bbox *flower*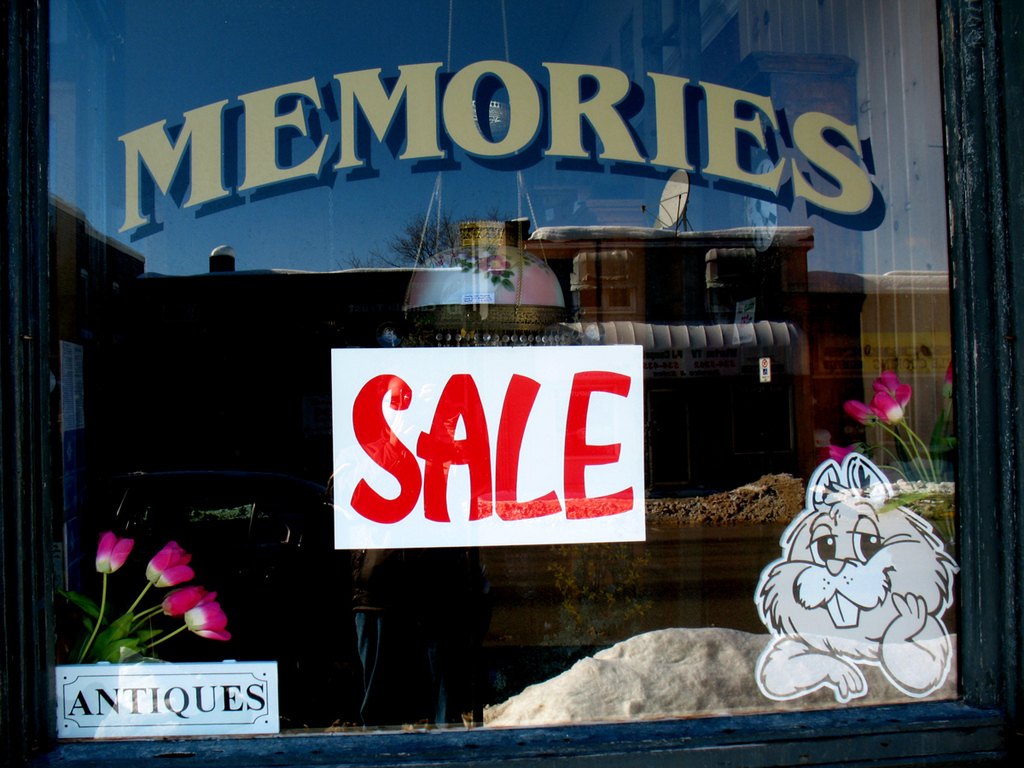
(845,364,913,429)
